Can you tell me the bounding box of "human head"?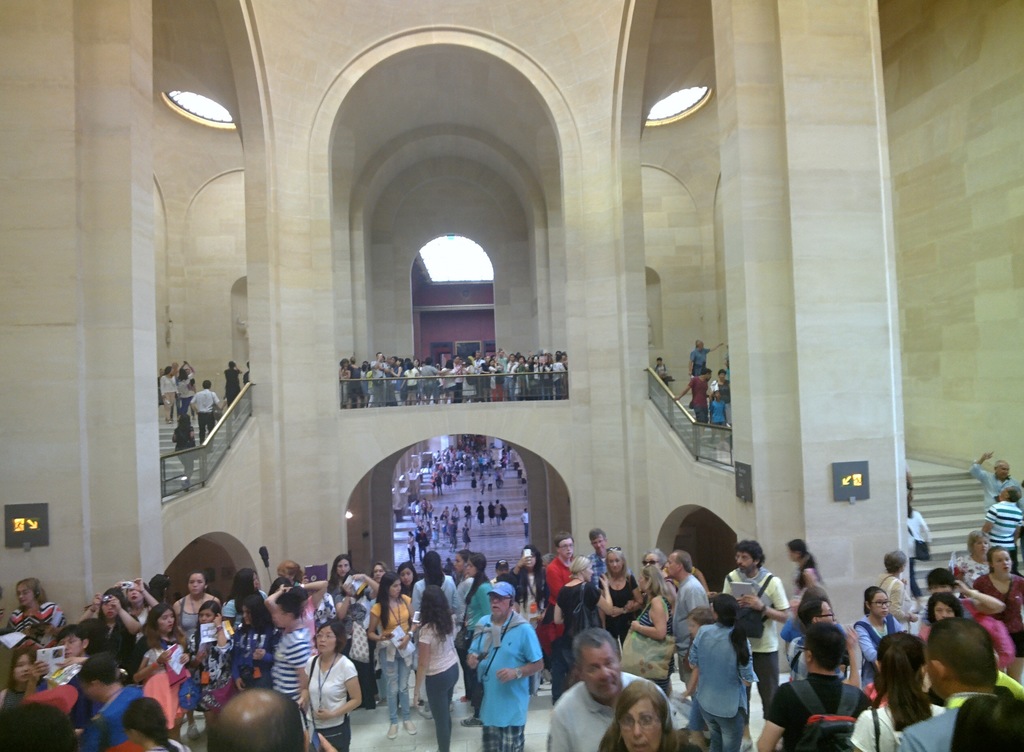
[left=127, top=582, right=147, bottom=603].
